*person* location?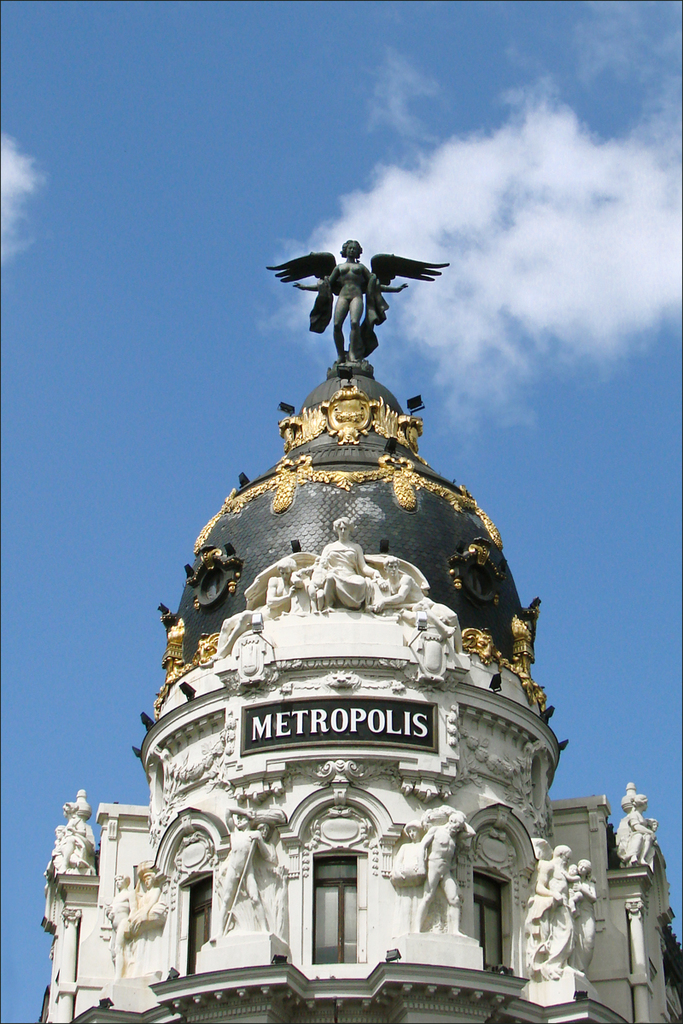
<box>534,841,587,974</box>
